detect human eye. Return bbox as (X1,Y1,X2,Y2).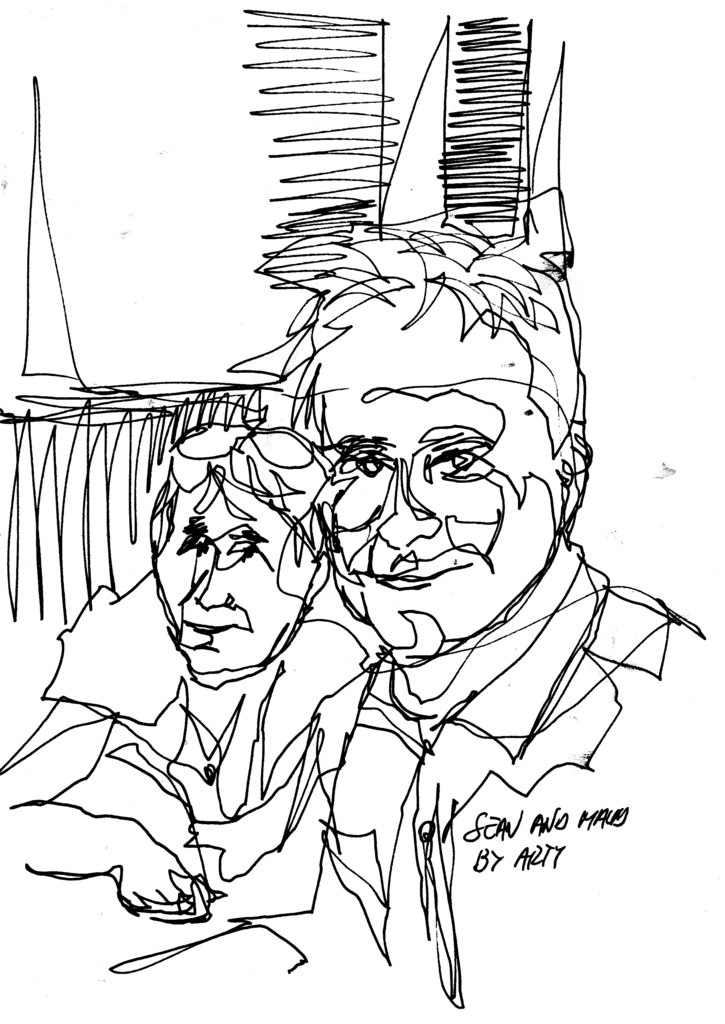
(427,445,484,484).
